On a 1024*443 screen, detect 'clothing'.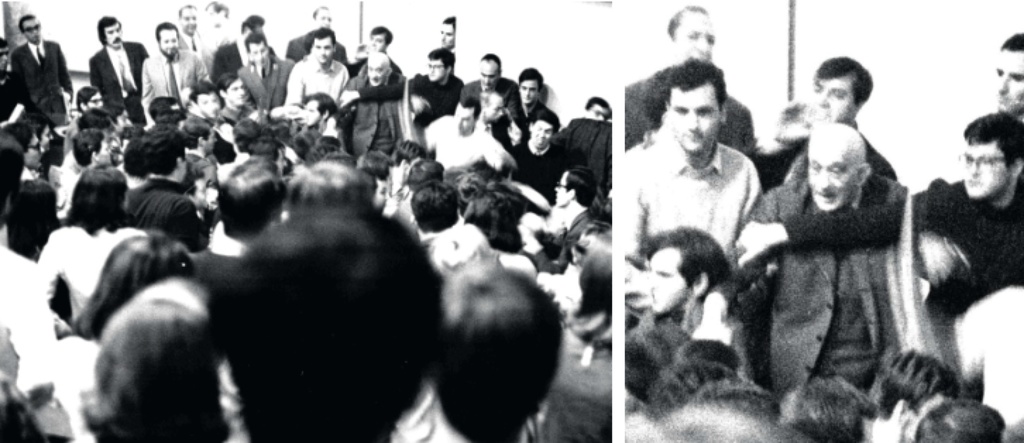
[558, 112, 605, 185].
